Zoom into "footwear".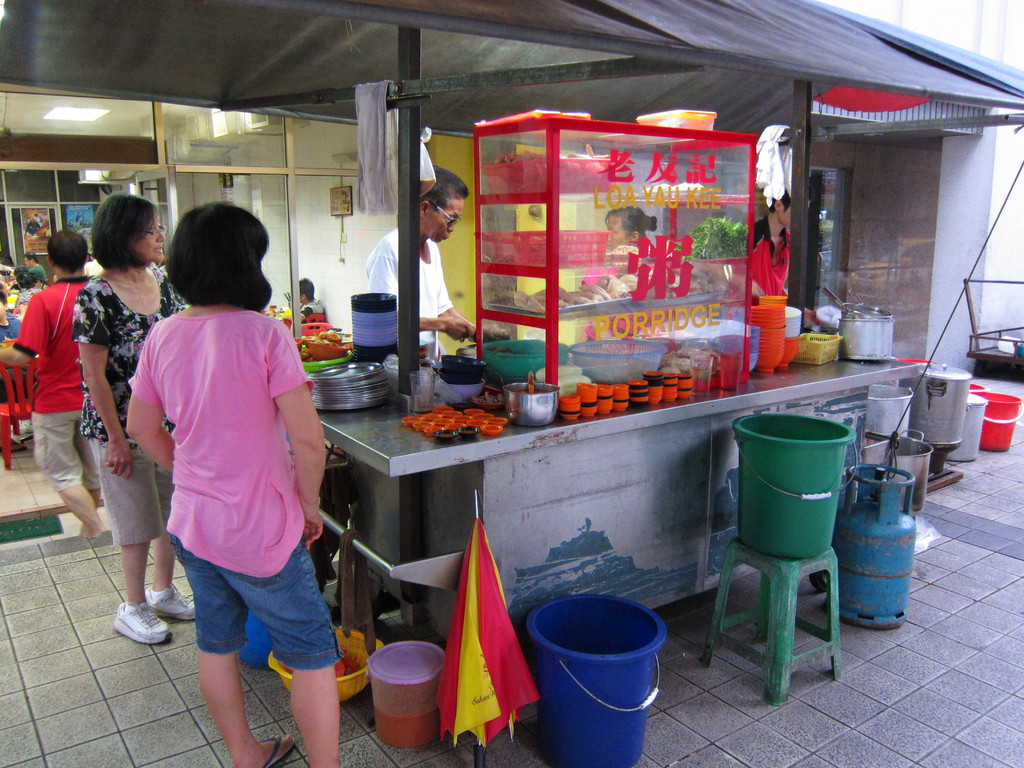
Zoom target: <region>244, 732, 297, 767</region>.
